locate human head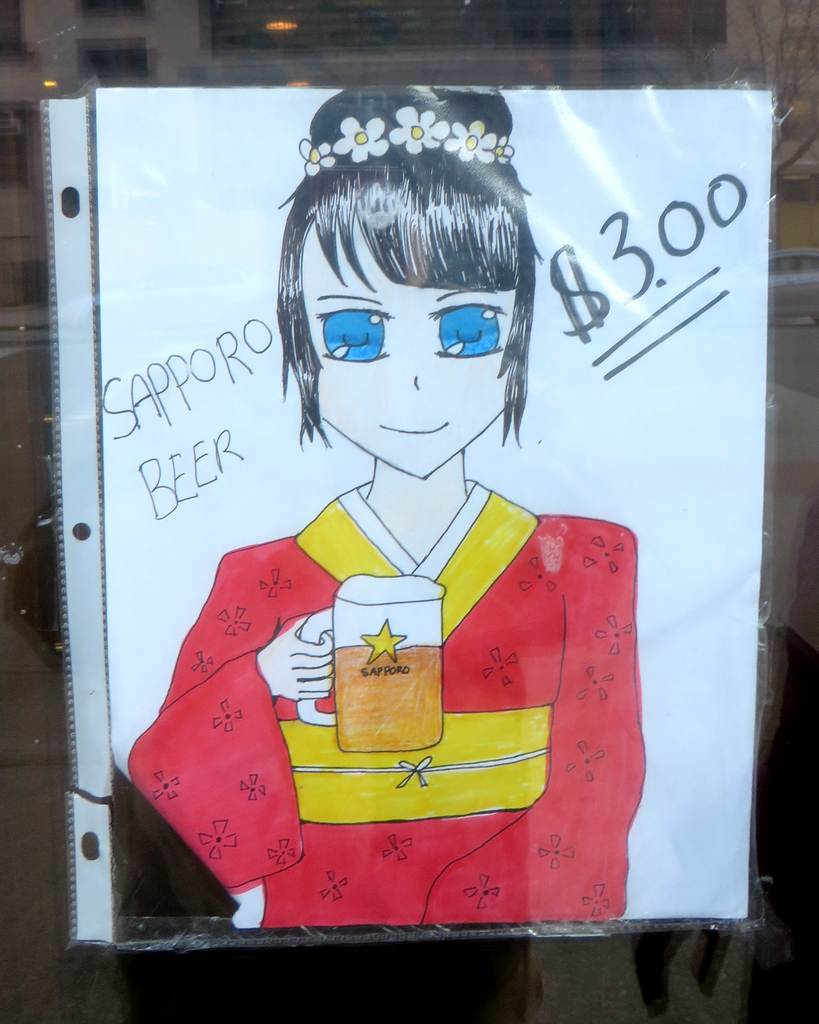
select_region(252, 99, 549, 490)
